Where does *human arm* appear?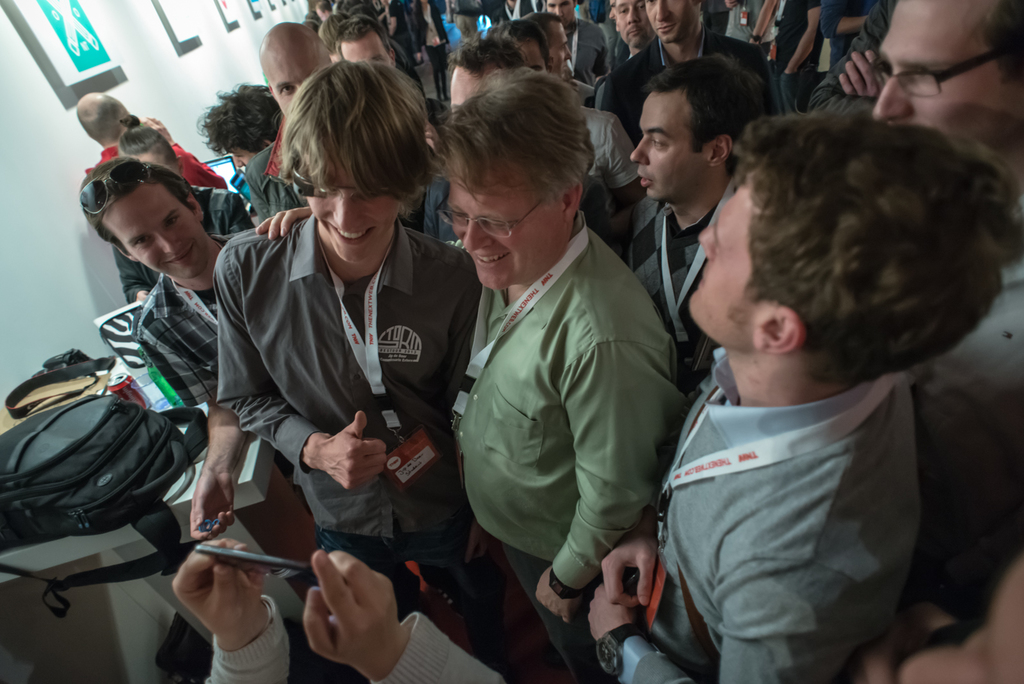
Appears at pyautogui.locateOnScreen(736, 0, 782, 50).
